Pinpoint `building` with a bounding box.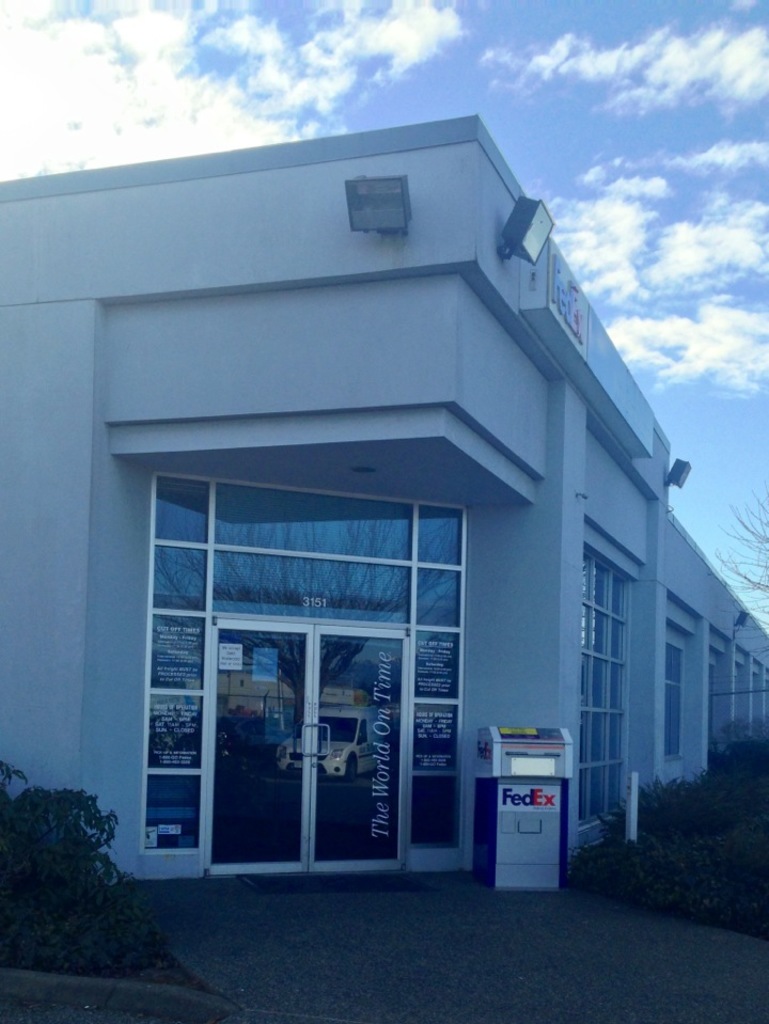
{"left": 0, "top": 110, "right": 768, "bottom": 883}.
